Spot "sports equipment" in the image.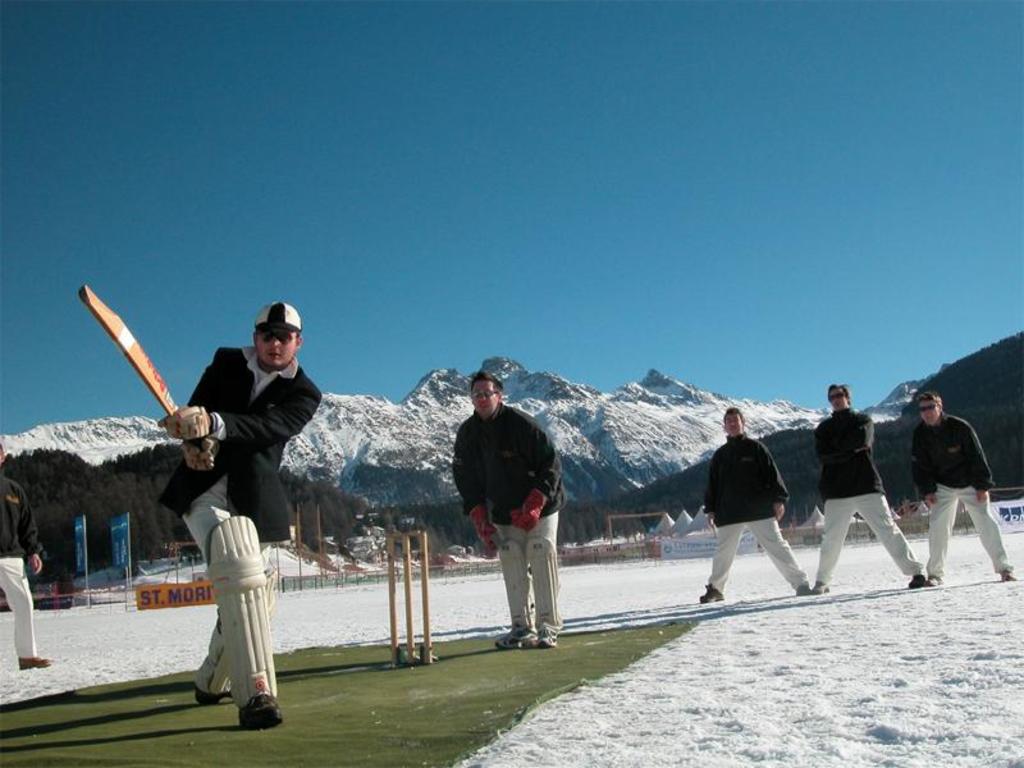
"sports equipment" found at {"x1": 393, "y1": 521, "x2": 435, "y2": 666}.
